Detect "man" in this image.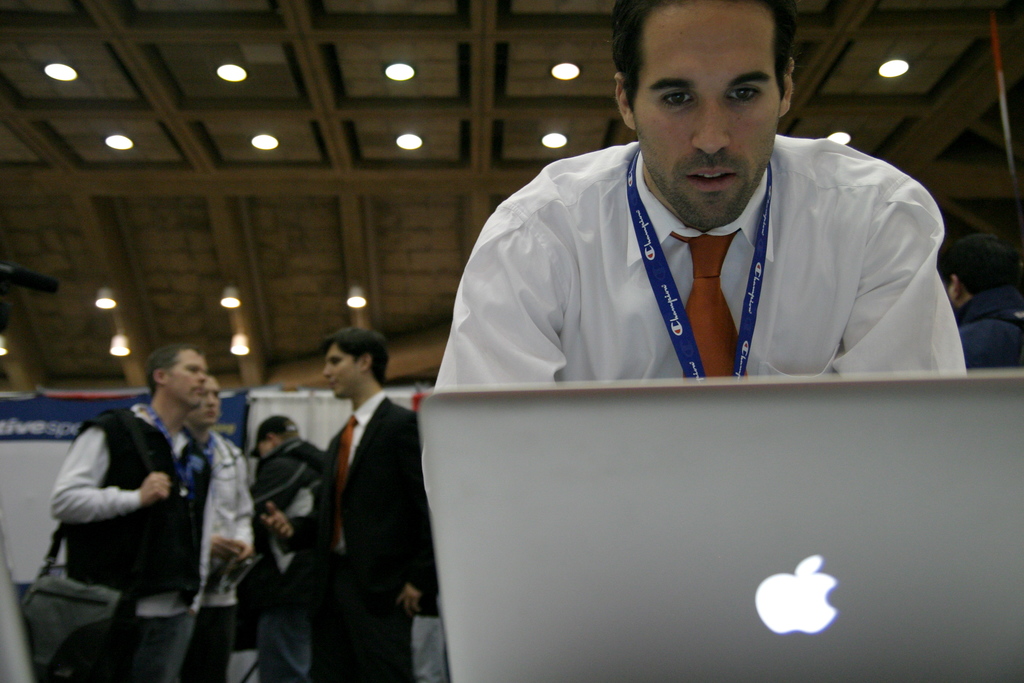
Detection: bbox=[49, 342, 201, 682].
